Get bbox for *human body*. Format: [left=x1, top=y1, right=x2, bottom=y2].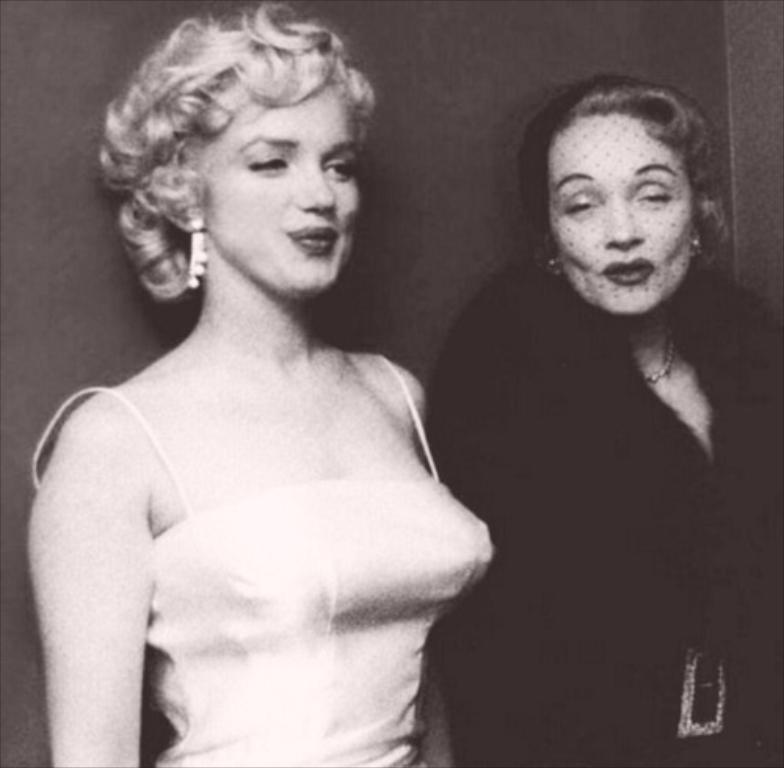
[left=20, top=55, right=502, bottom=767].
